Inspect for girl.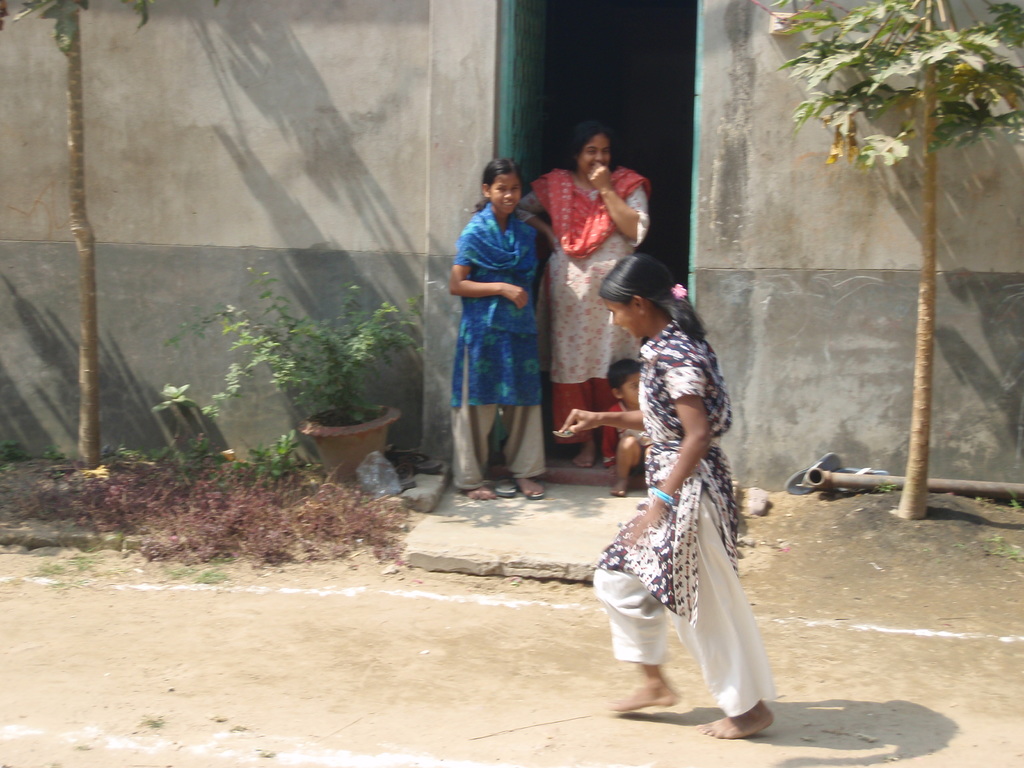
Inspection: x1=449 y1=163 x2=550 y2=502.
